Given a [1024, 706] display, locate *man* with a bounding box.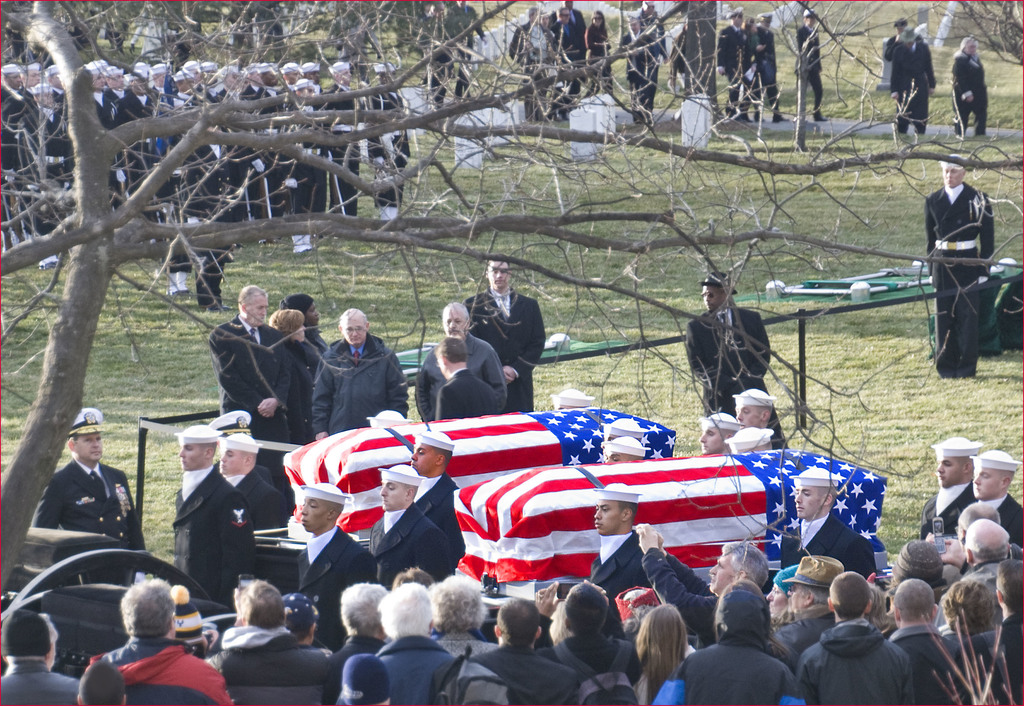
Located: locate(428, 334, 500, 421).
